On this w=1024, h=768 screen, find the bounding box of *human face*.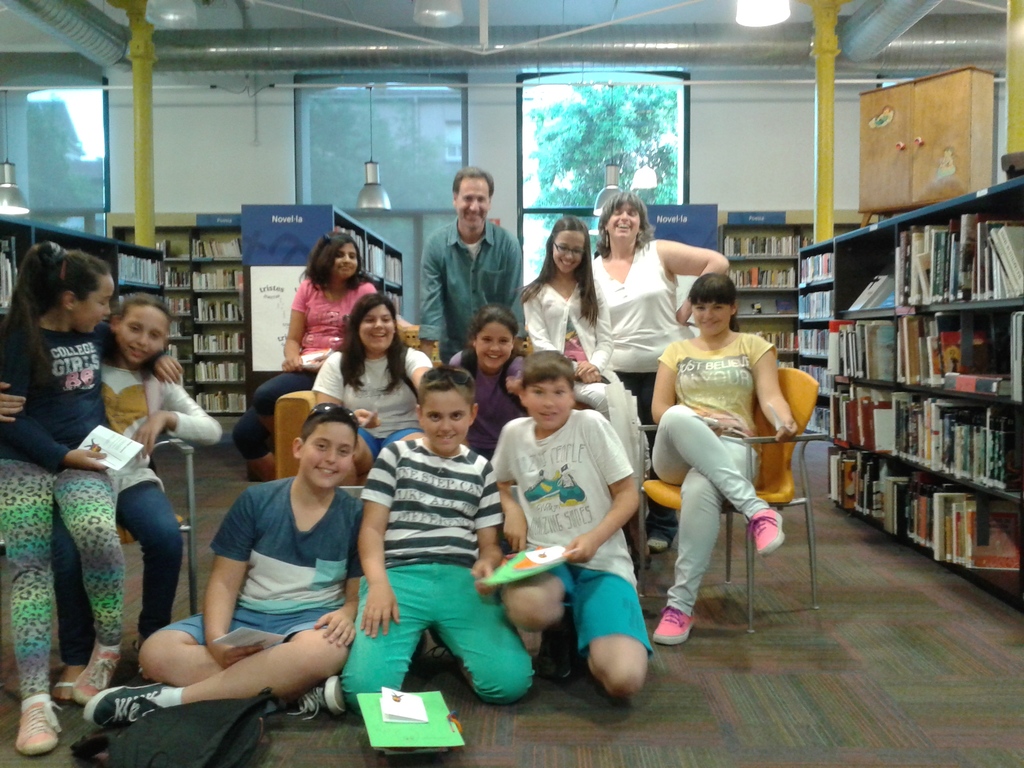
Bounding box: crop(353, 304, 402, 345).
